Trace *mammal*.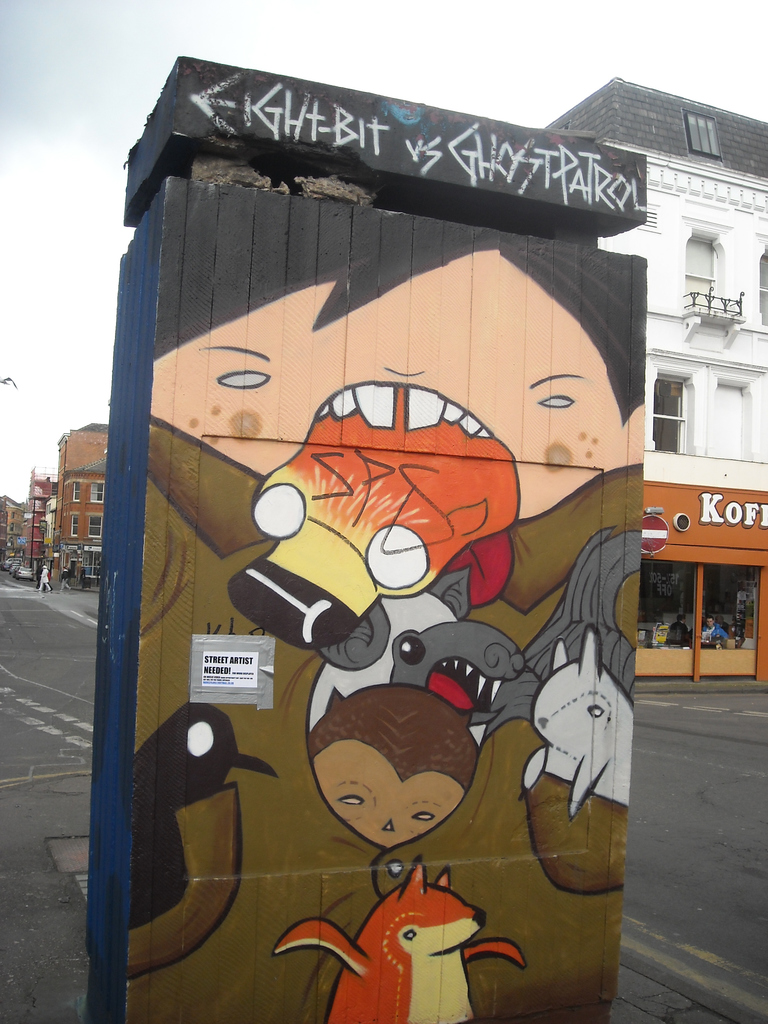
Traced to 58/569/72/591.
